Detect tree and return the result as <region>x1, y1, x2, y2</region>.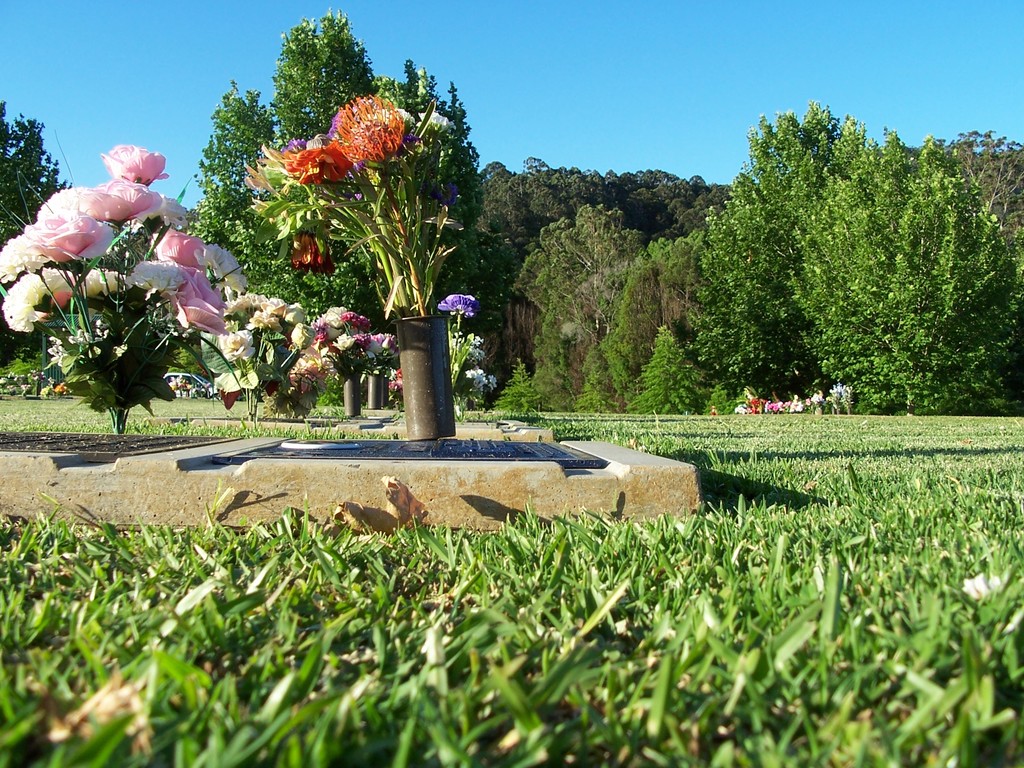
<region>650, 95, 1009, 432</region>.
